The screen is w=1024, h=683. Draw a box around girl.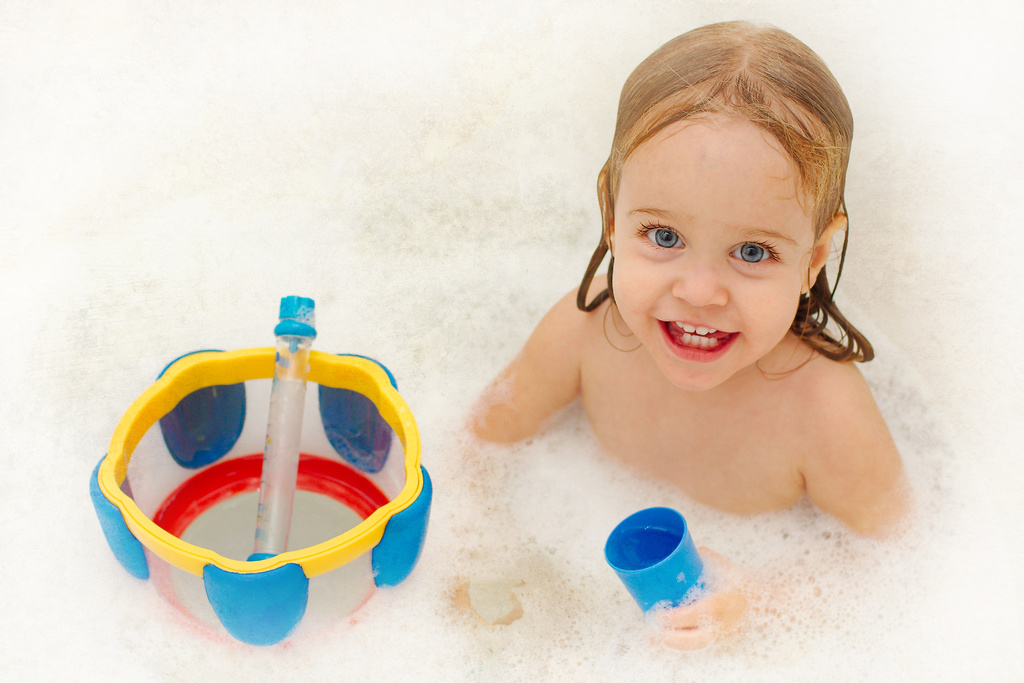
{"x1": 441, "y1": 15, "x2": 920, "y2": 662}.
